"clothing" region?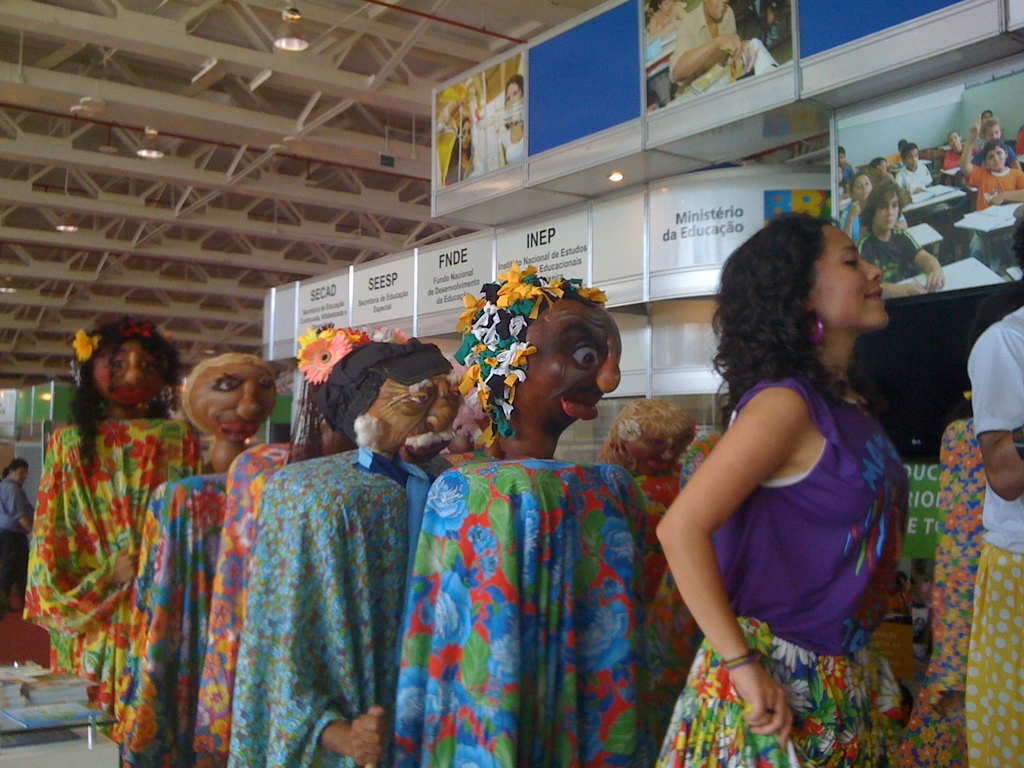
728:356:904:657
